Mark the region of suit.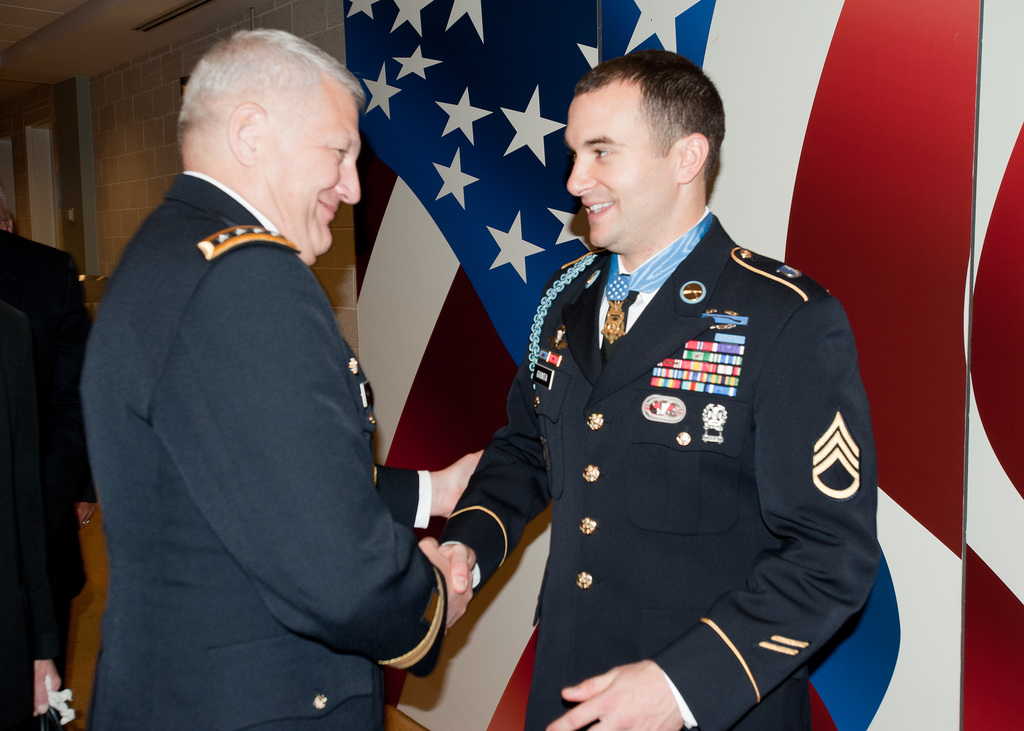
Region: {"x1": 436, "y1": 204, "x2": 878, "y2": 730}.
